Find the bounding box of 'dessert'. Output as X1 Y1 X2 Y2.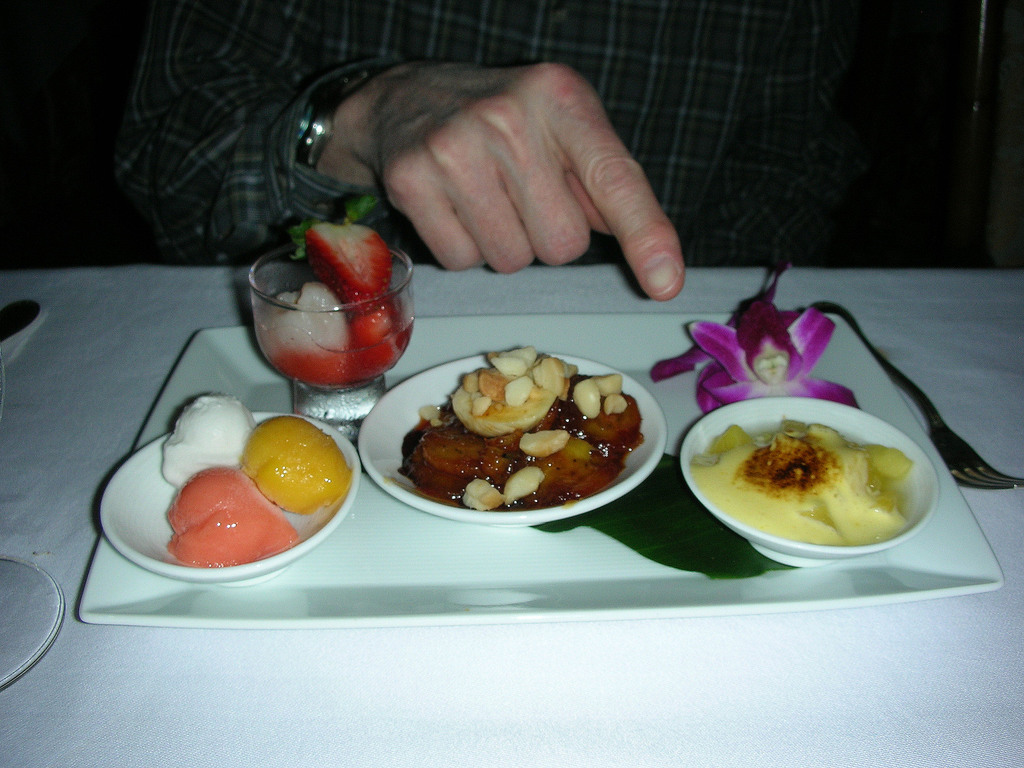
382 349 673 519.
